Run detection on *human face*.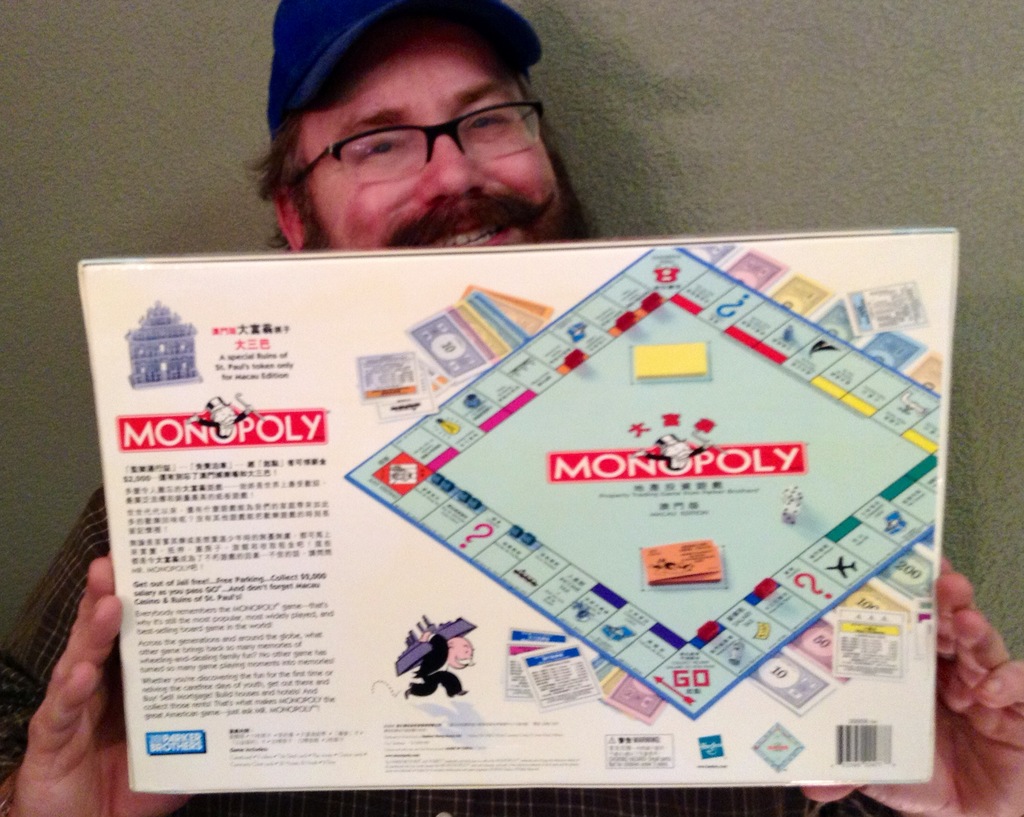
Result: (x1=452, y1=642, x2=475, y2=672).
